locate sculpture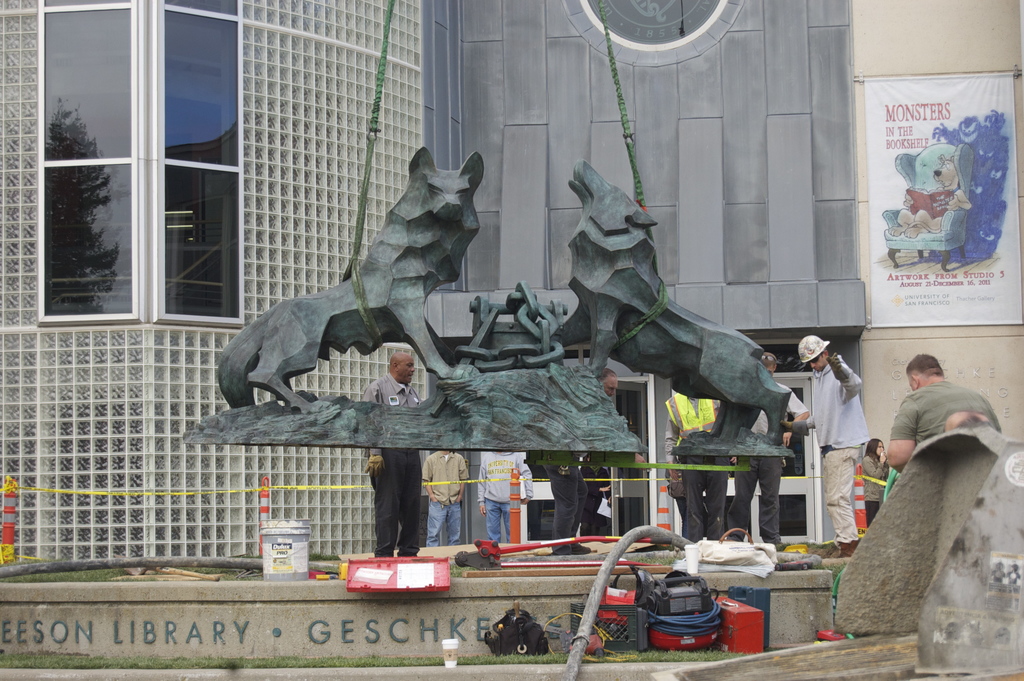
rect(179, 155, 799, 464)
